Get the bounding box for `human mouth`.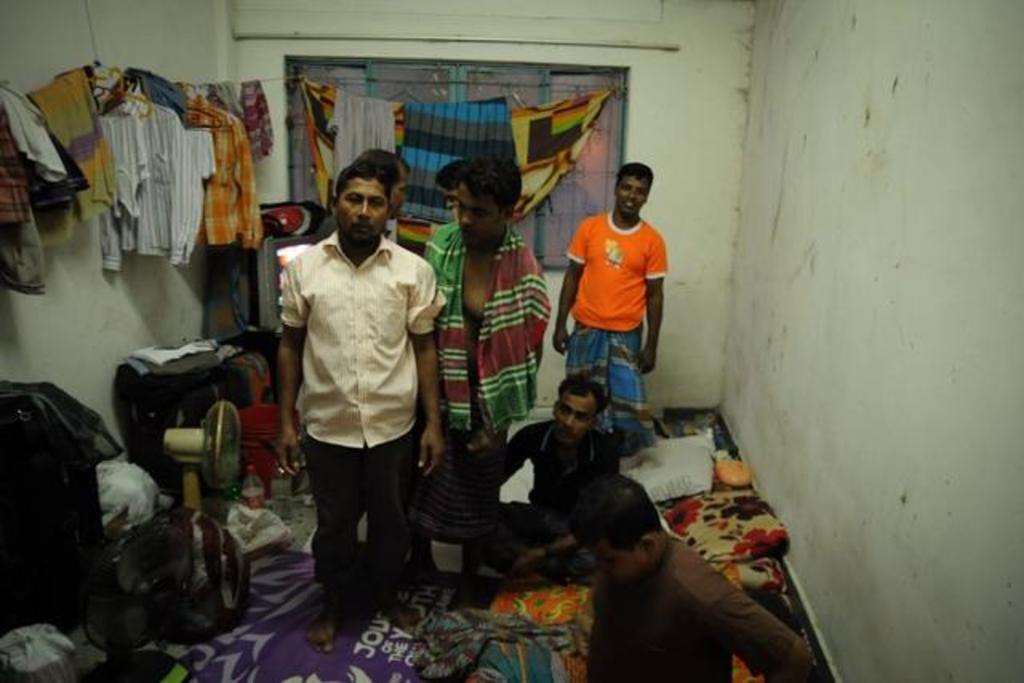
detection(622, 203, 634, 214).
